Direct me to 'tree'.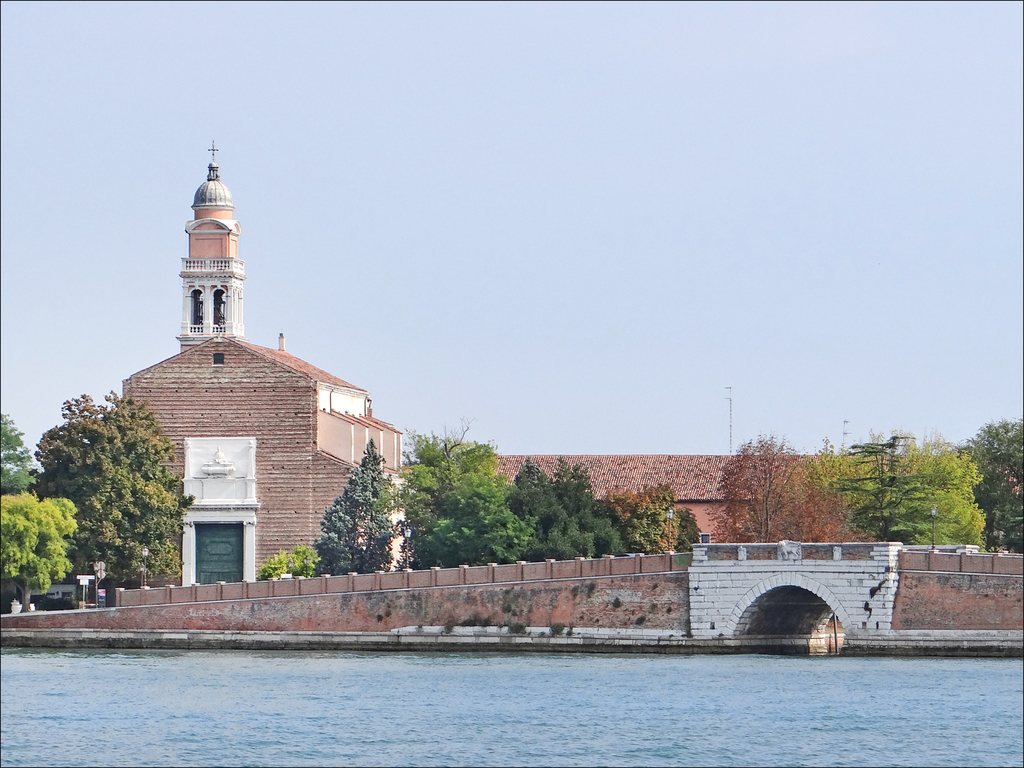
Direction: bbox(0, 484, 79, 599).
